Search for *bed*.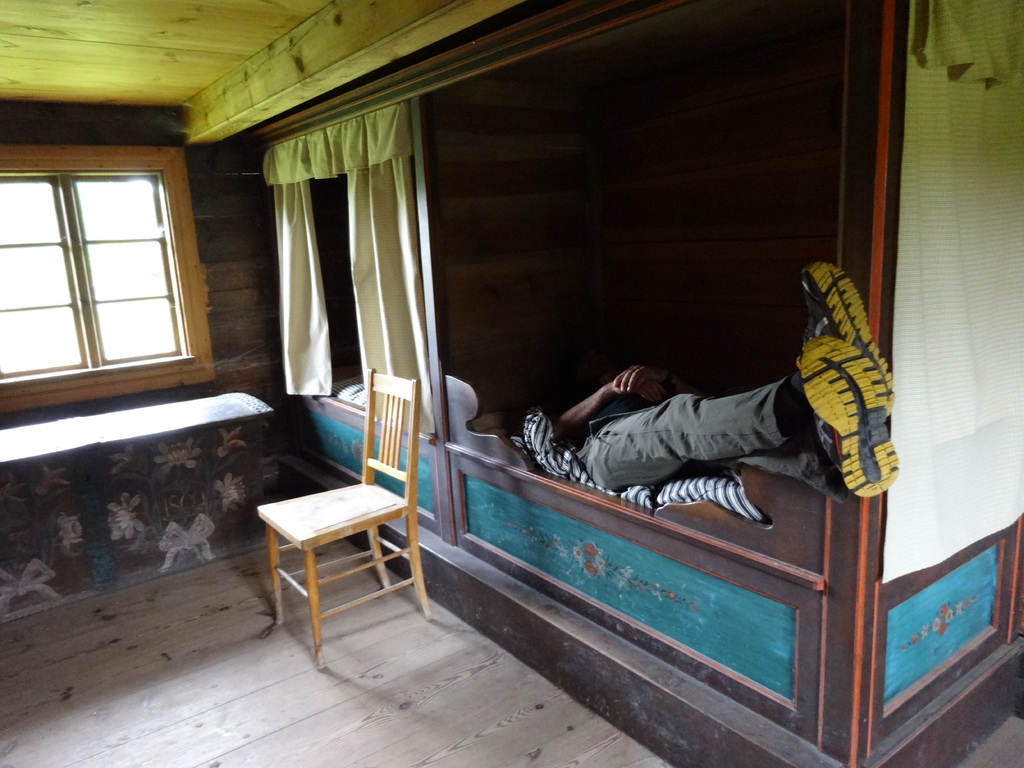
Found at (left=276, top=0, right=1023, bottom=767).
